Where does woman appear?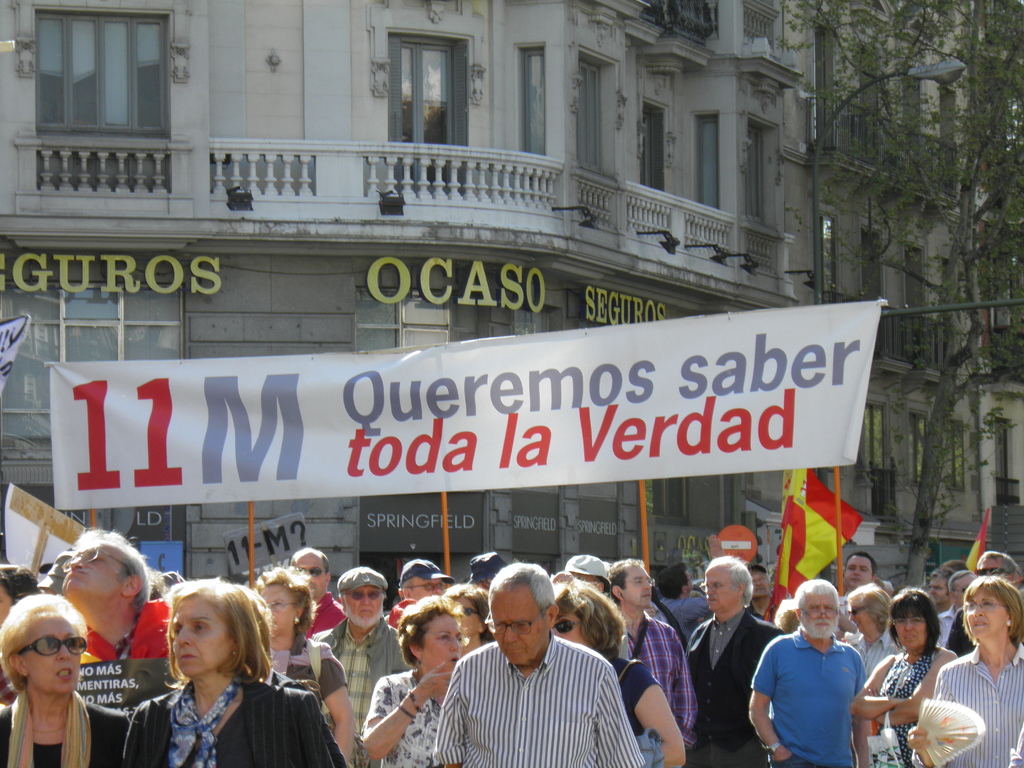
Appears at BBox(360, 591, 475, 767).
